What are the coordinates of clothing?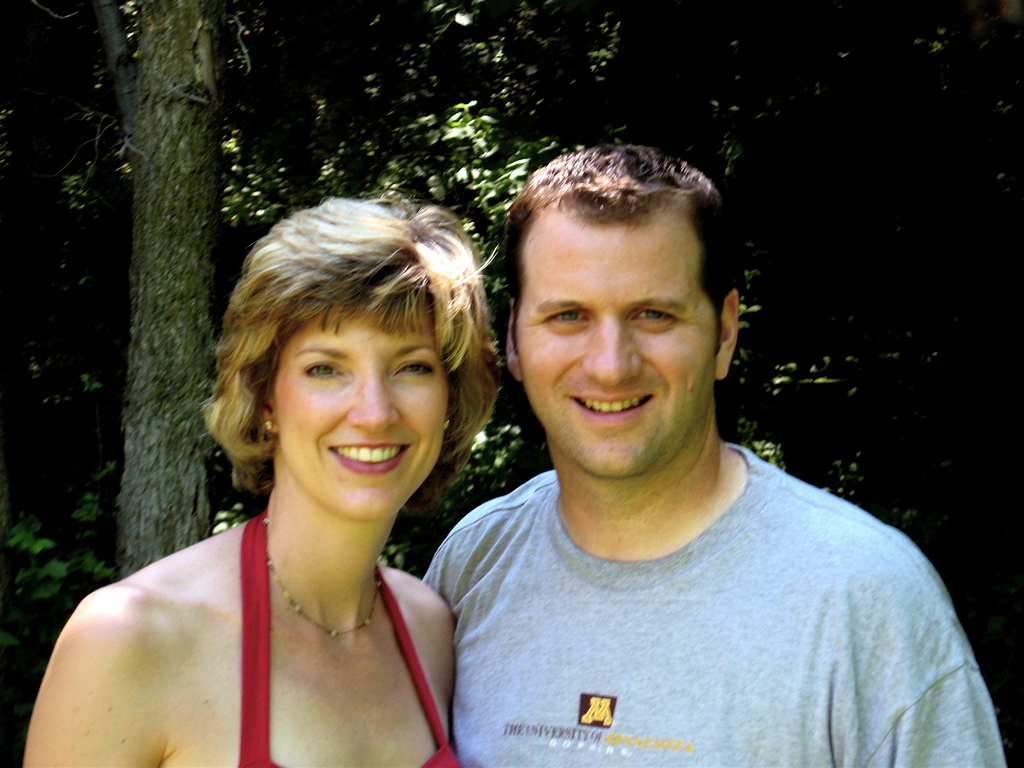
Rect(369, 406, 978, 764).
